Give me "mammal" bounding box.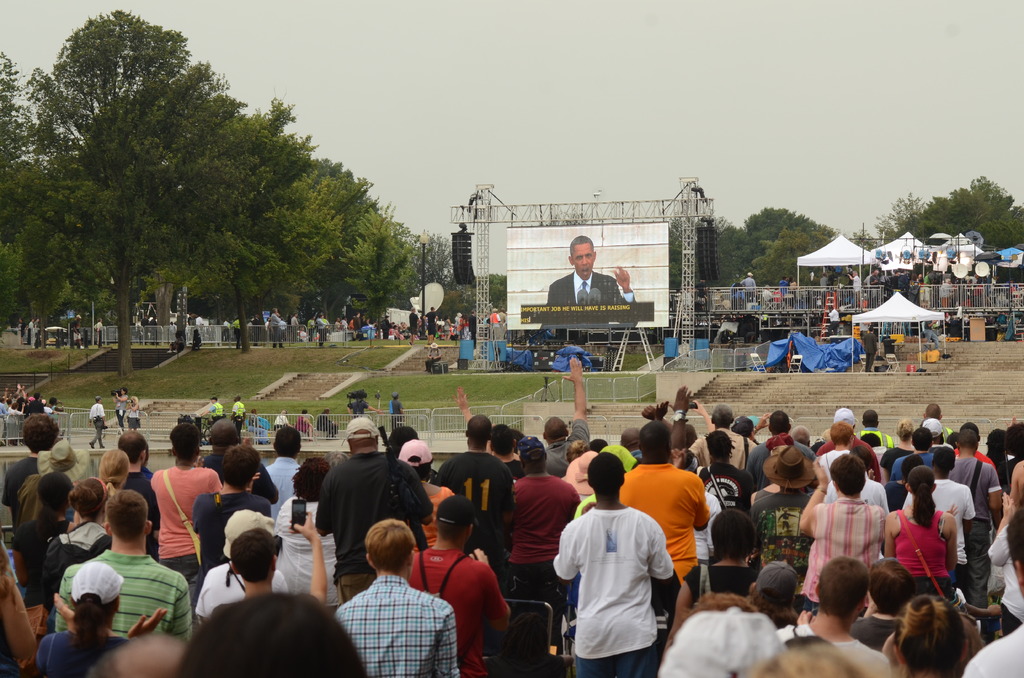
detection(893, 418, 915, 447).
